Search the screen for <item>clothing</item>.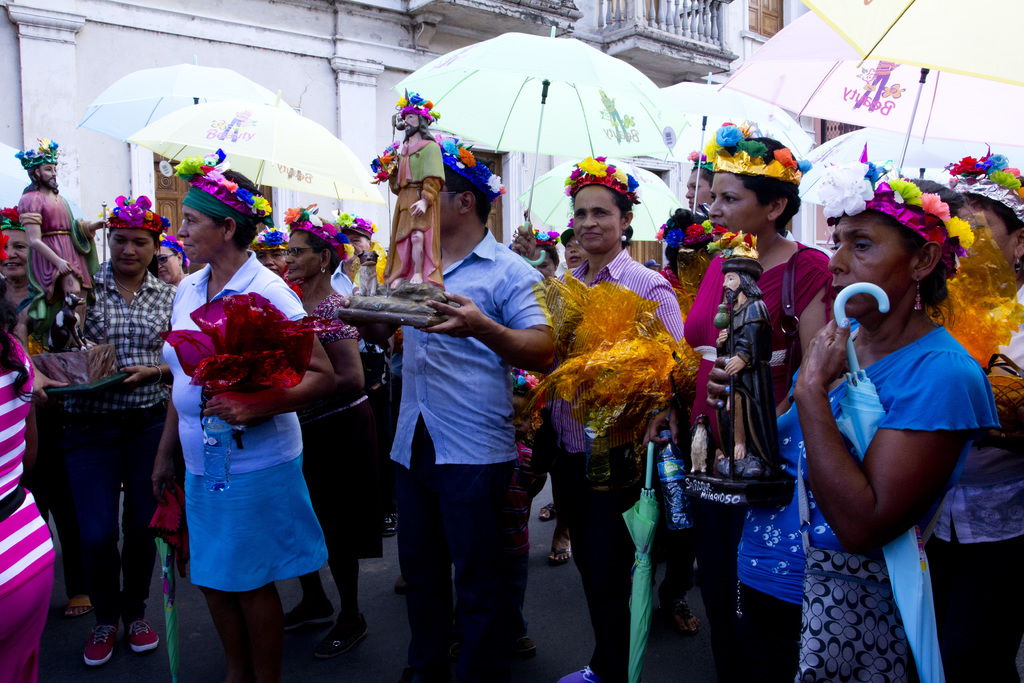
Found at box=[18, 186, 97, 283].
